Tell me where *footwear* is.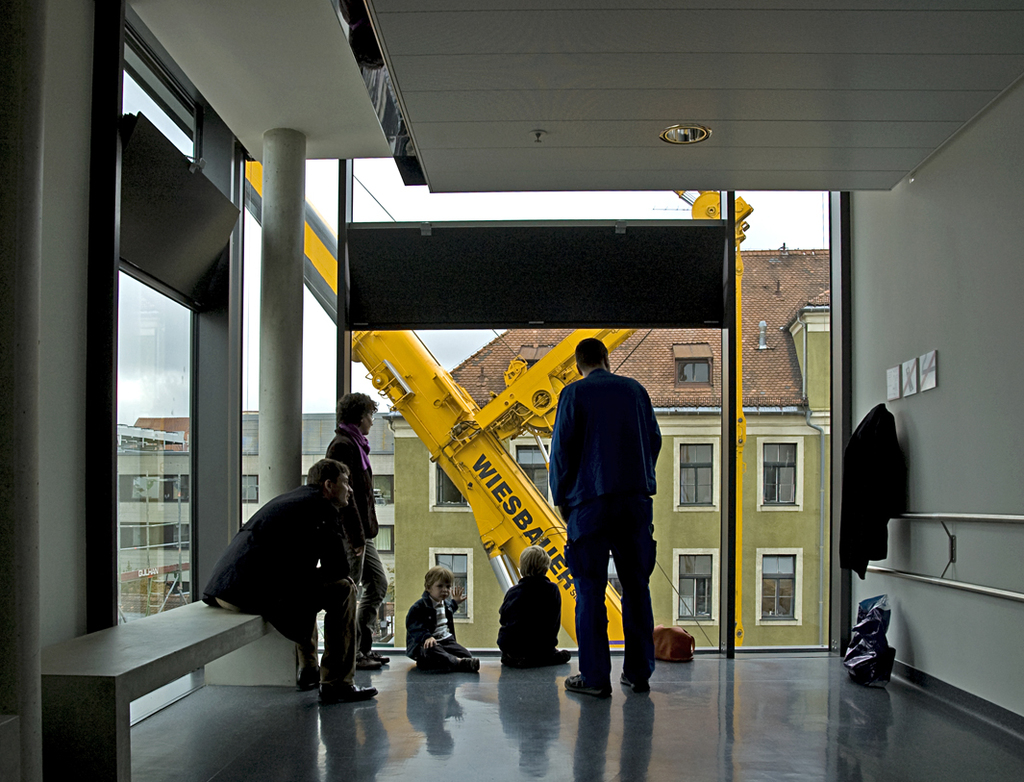
*footwear* is at crop(371, 653, 393, 663).
